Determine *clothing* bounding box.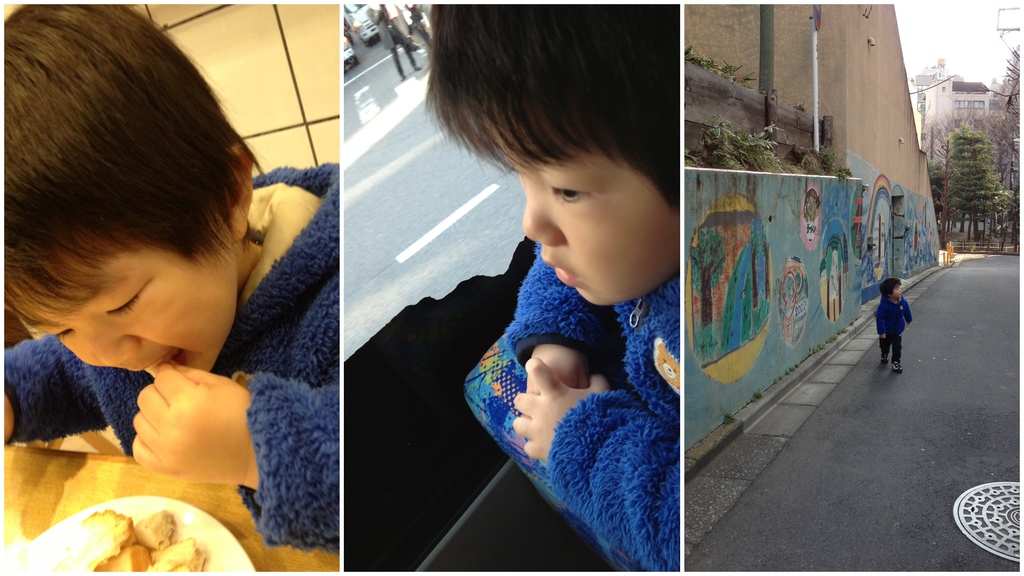
Determined: box=[876, 291, 912, 355].
